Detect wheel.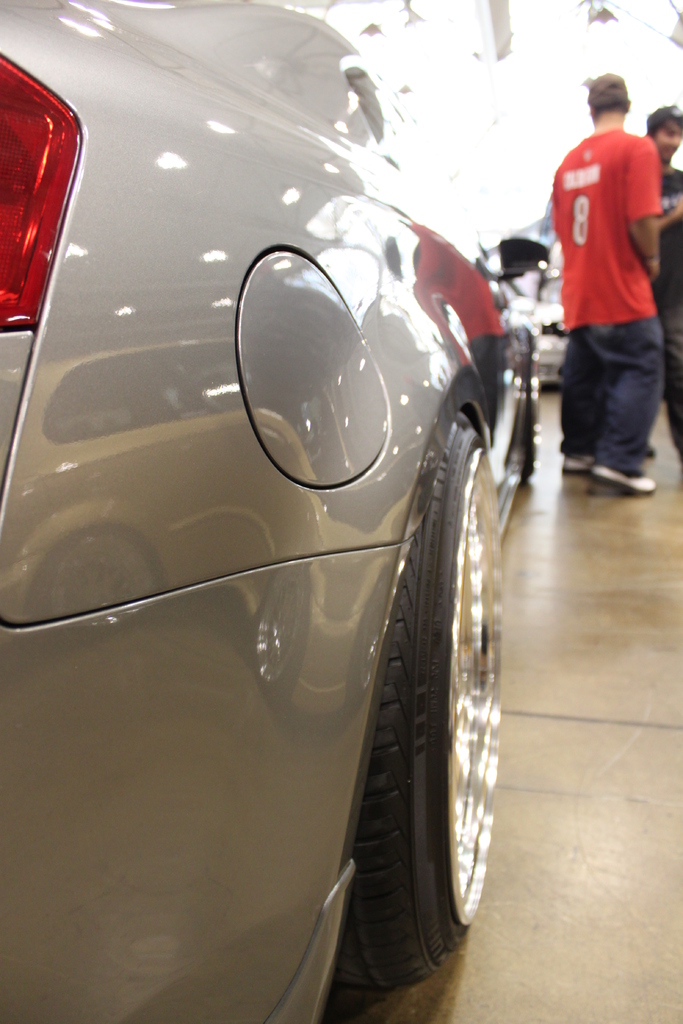
Detected at [351,408,507,1000].
